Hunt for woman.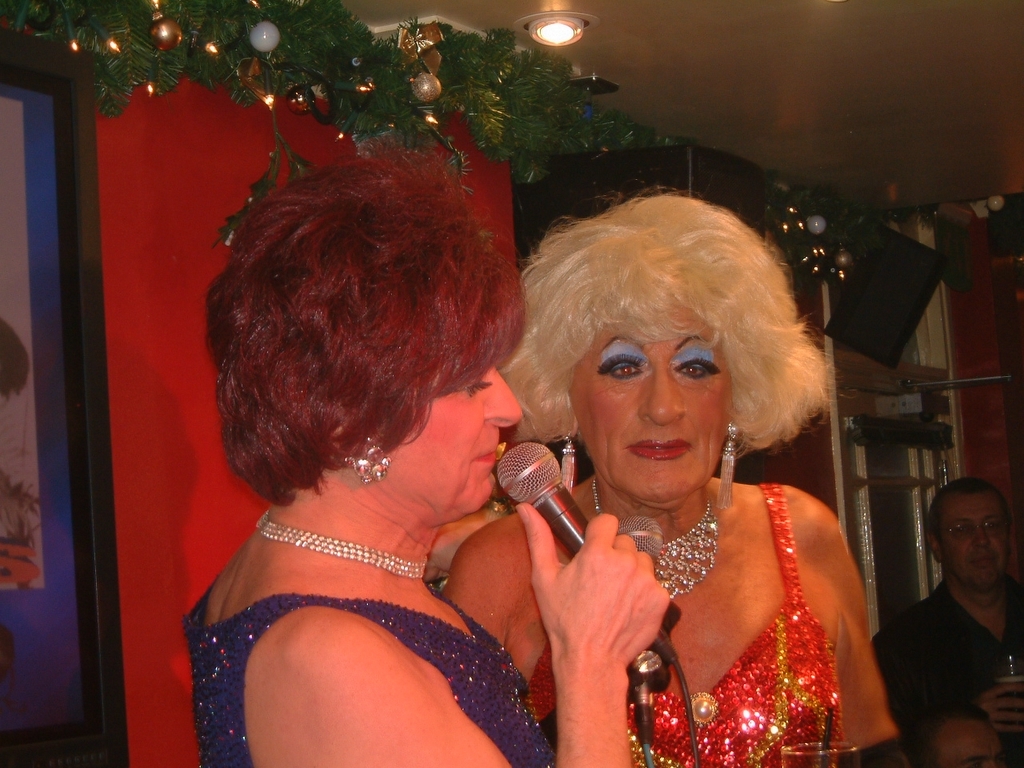
Hunted down at <region>435, 191, 899, 767</region>.
